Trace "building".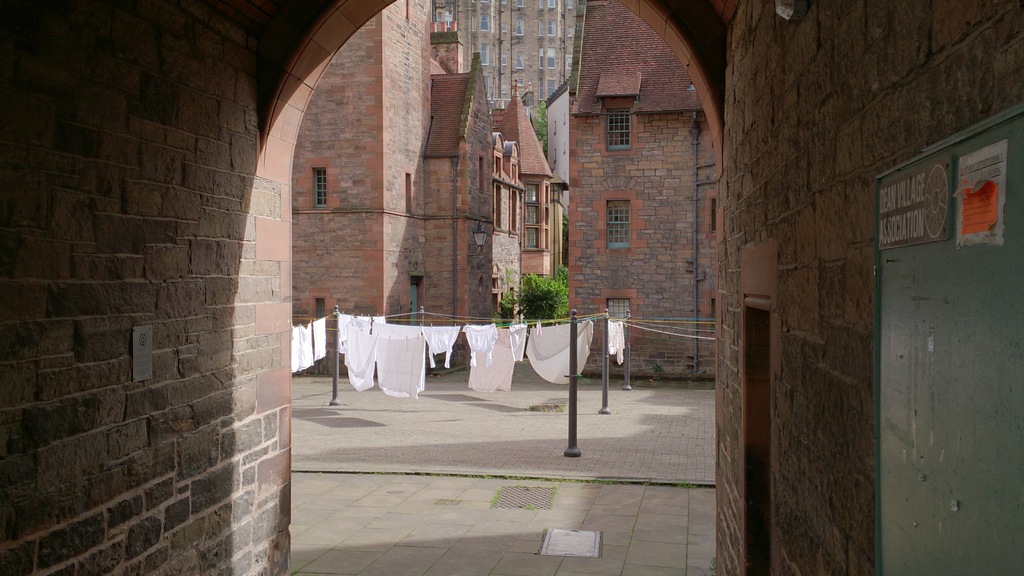
Traced to (x1=0, y1=0, x2=1023, y2=575).
